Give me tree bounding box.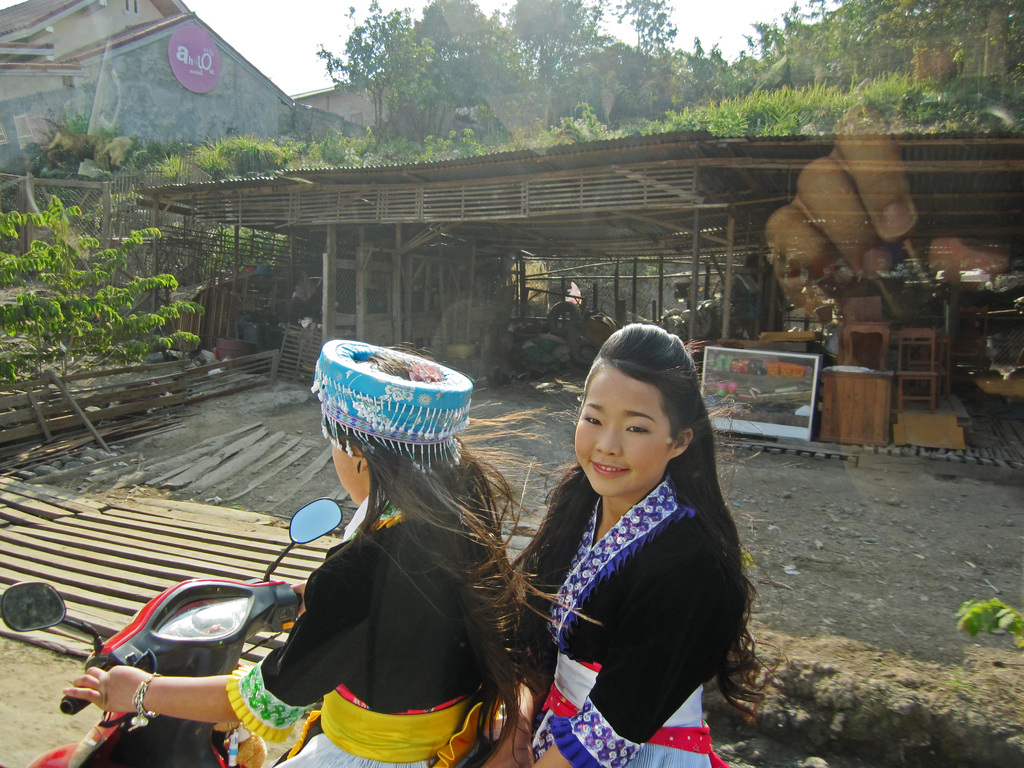
x1=611 y1=0 x2=687 y2=104.
